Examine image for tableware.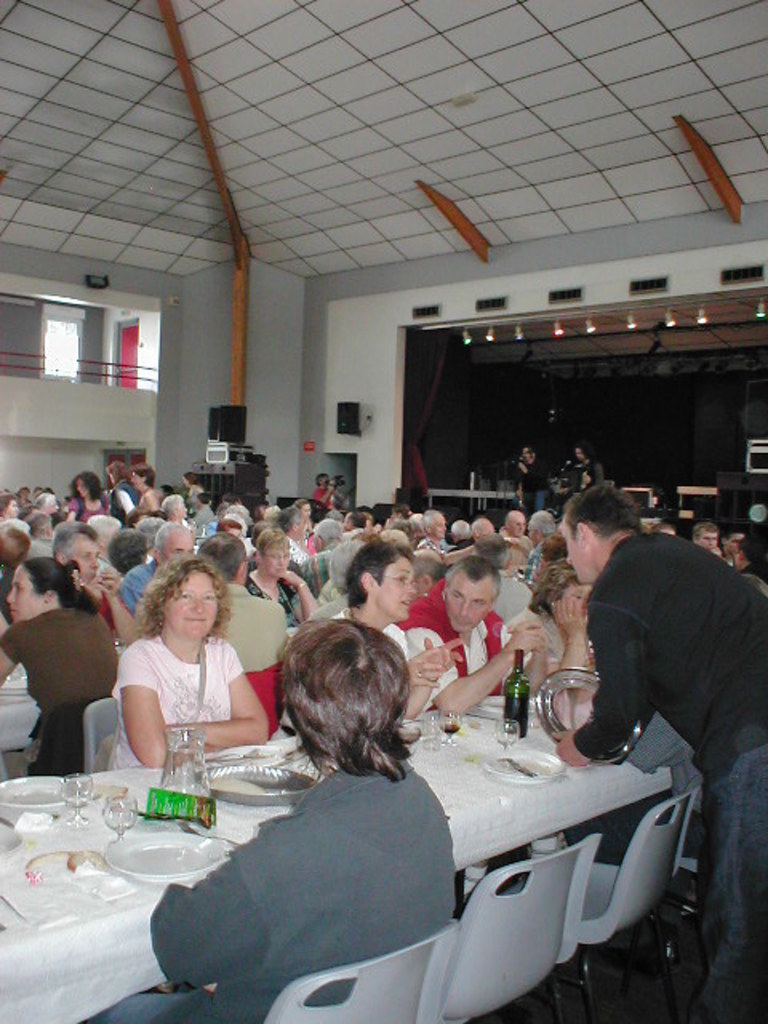
Examination result: select_region(398, 715, 424, 765).
